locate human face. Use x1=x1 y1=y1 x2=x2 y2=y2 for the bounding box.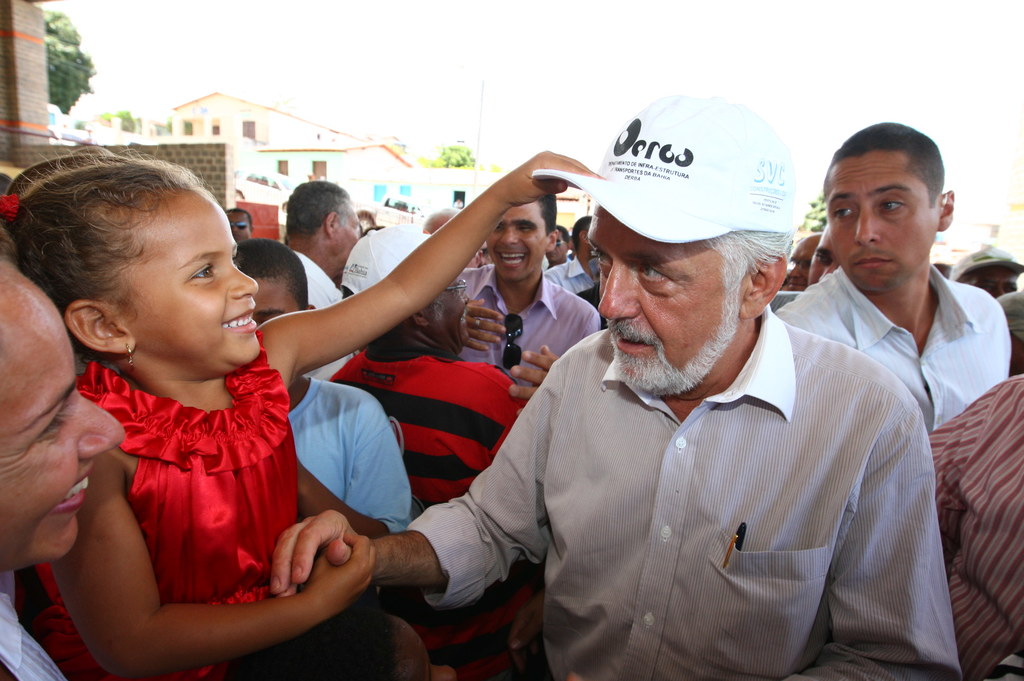
x1=5 y1=285 x2=126 y2=568.
